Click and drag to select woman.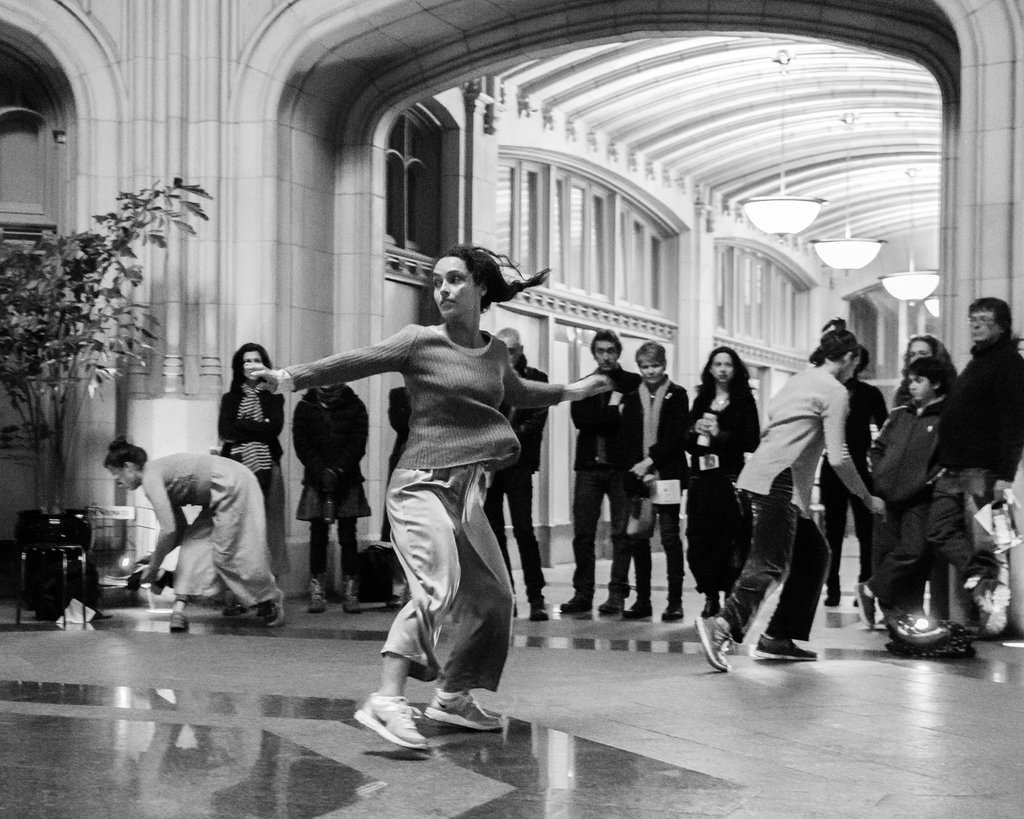
Selection: select_region(216, 339, 287, 620).
